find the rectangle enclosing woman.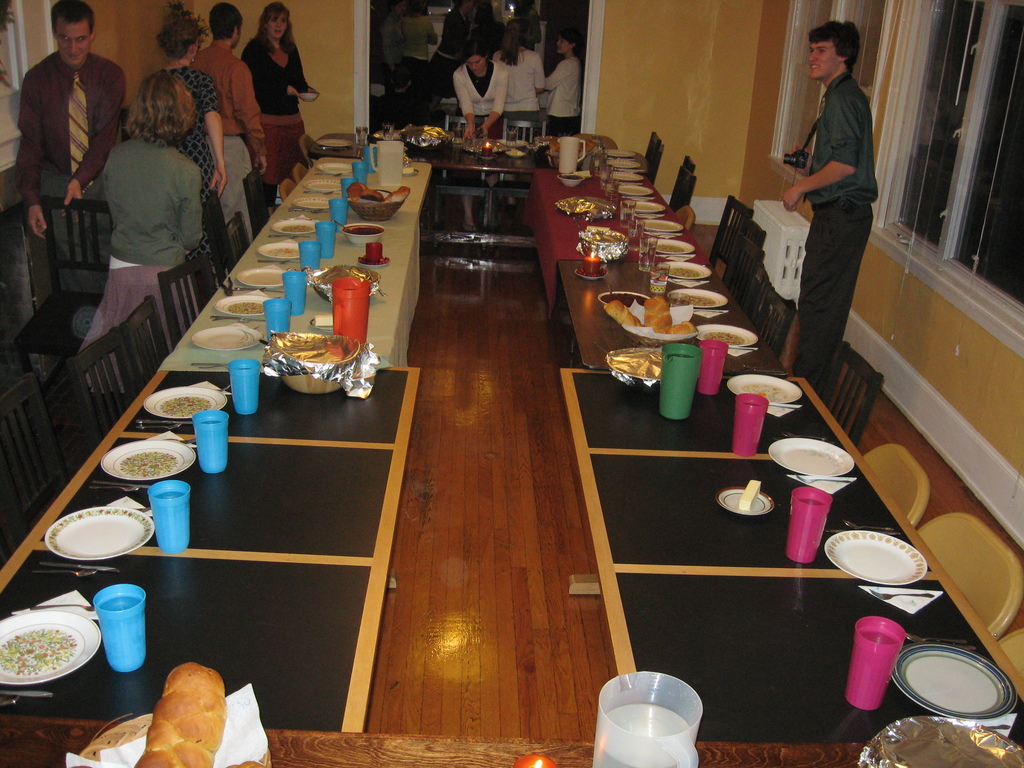
Rect(488, 22, 551, 132).
